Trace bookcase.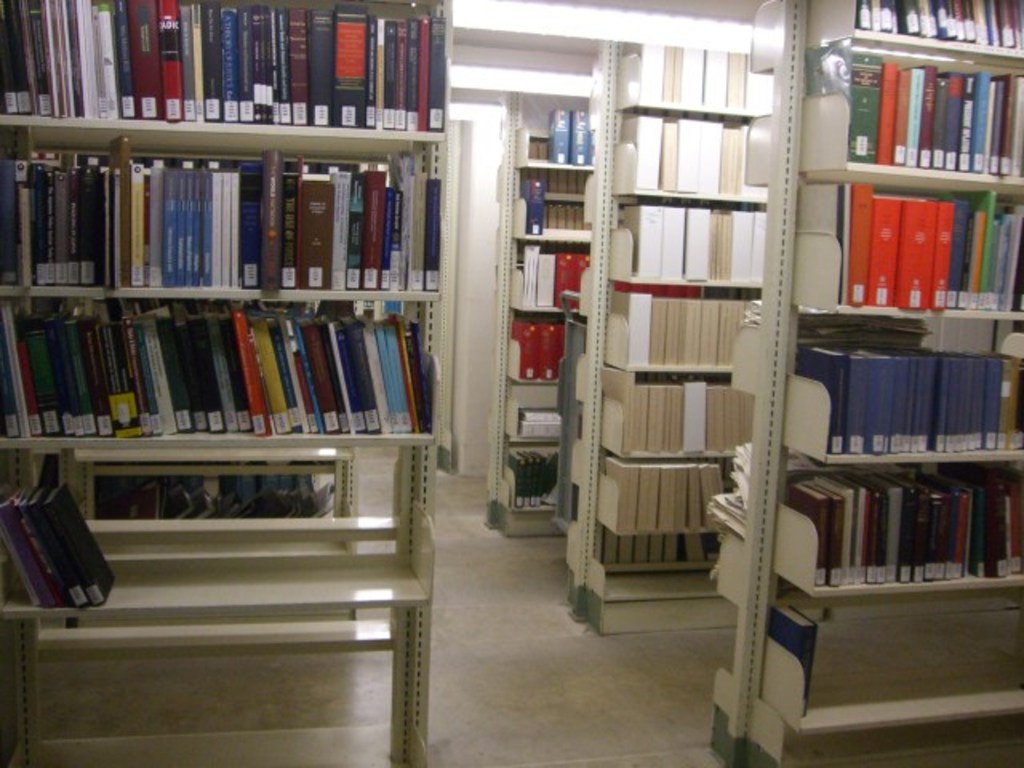
Traced to bbox(702, 0, 1022, 766).
